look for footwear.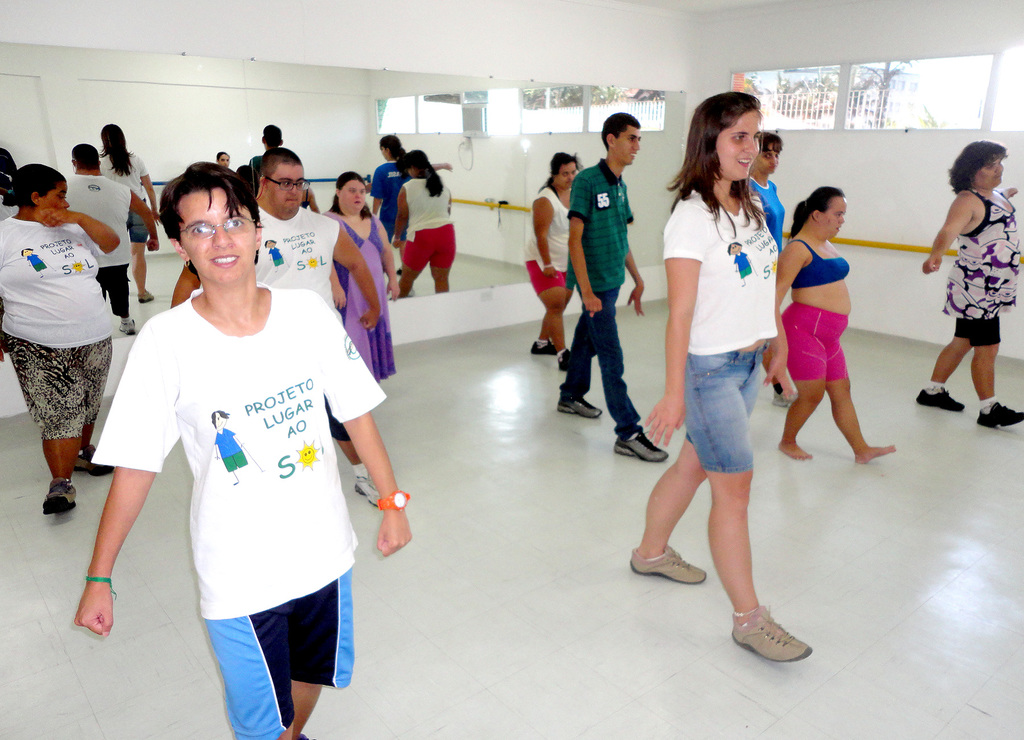
Found: [x1=730, y1=613, x2=817, y2=665].
